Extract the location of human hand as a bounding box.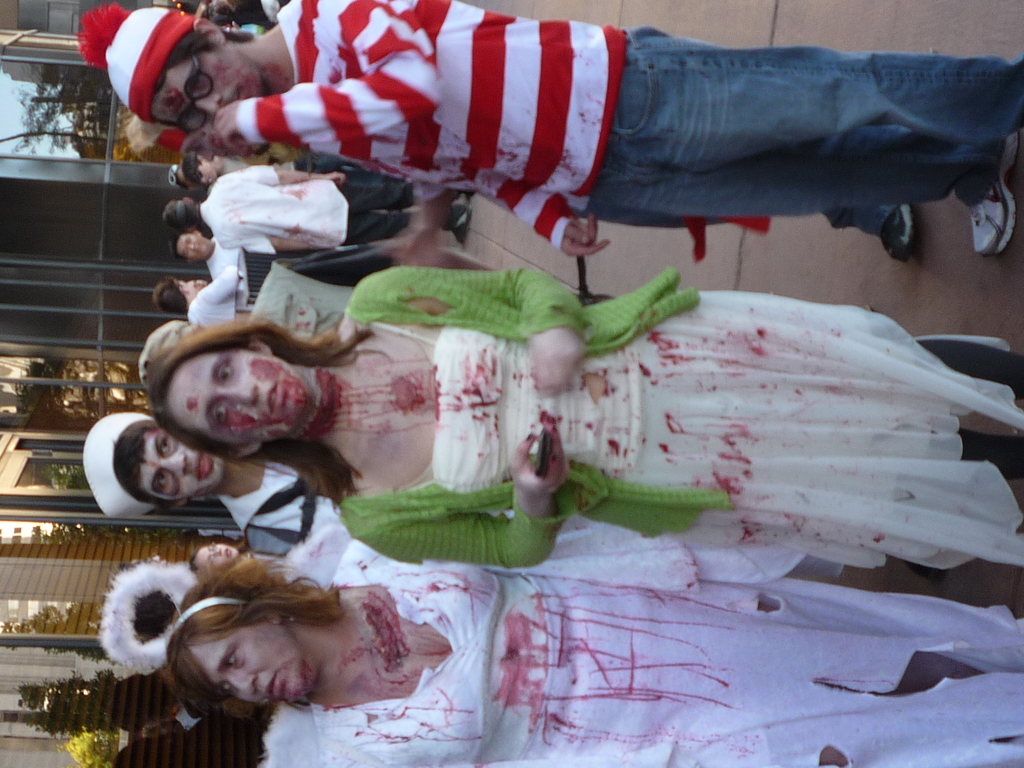
x1=332 y1=171 x2=349 y2=186.
